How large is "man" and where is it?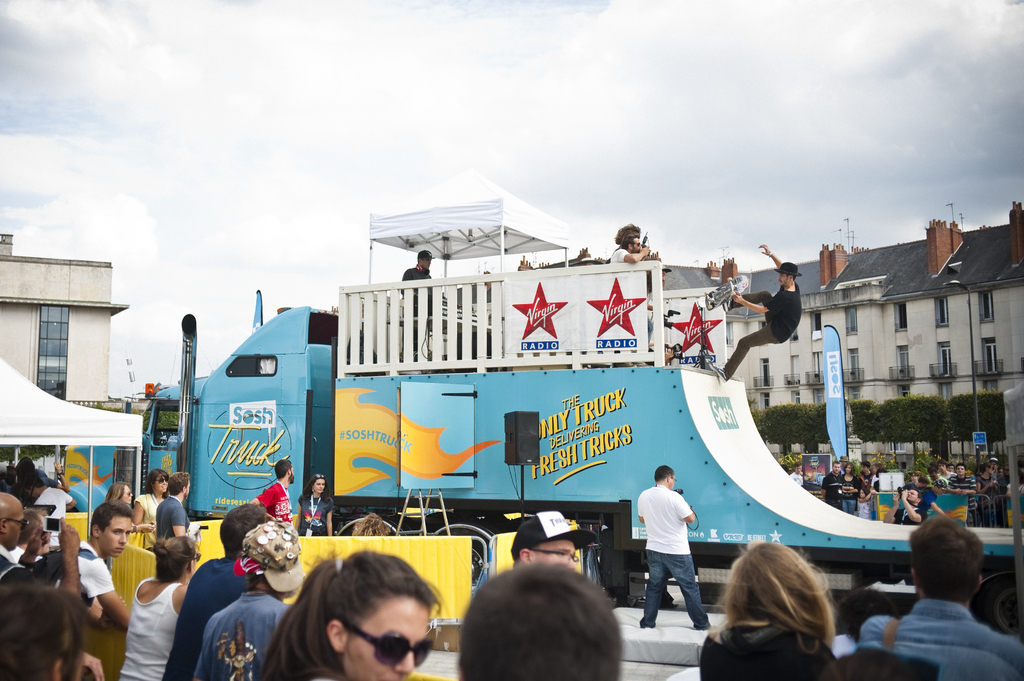
Bounding box: x1=0, y1=588, x2=90, y2=680.
